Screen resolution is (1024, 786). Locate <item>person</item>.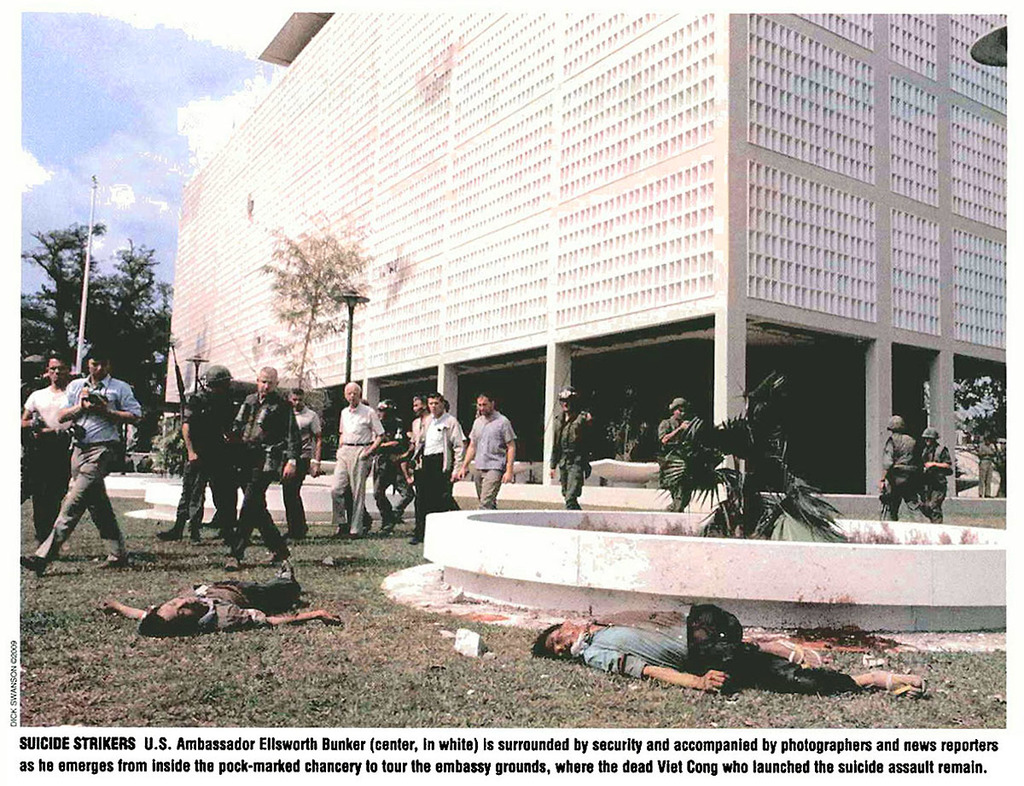
l=375, t=399, r=414, b=526.
